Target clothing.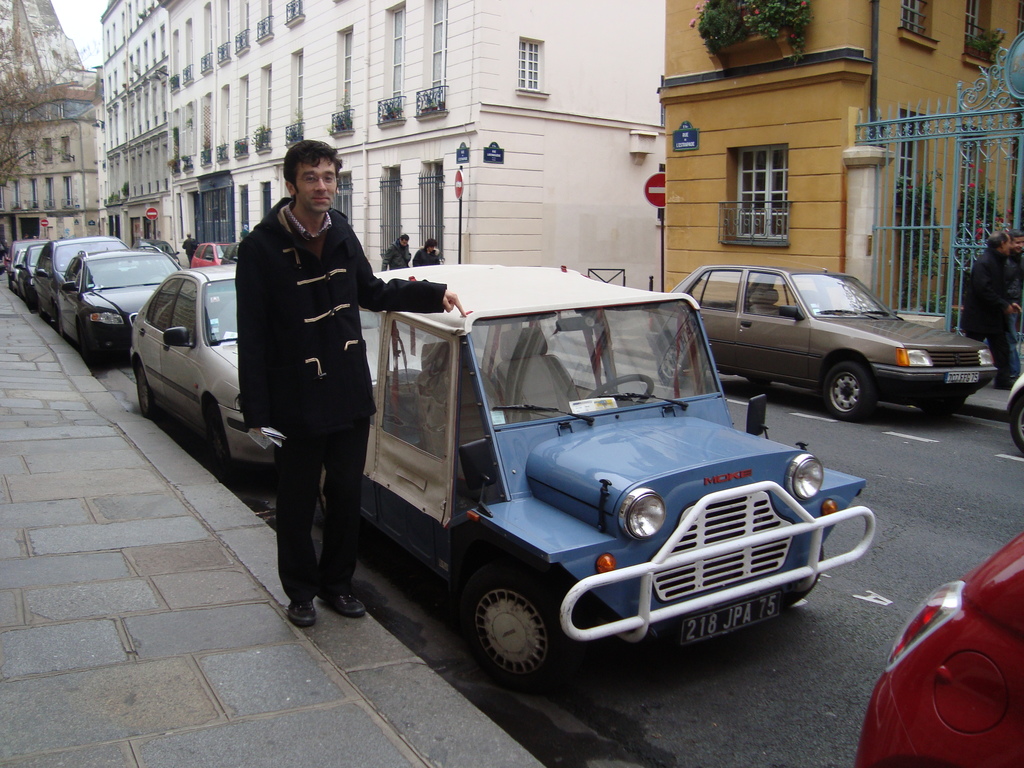
Target region: Rect(219, 154, 388, 543).
